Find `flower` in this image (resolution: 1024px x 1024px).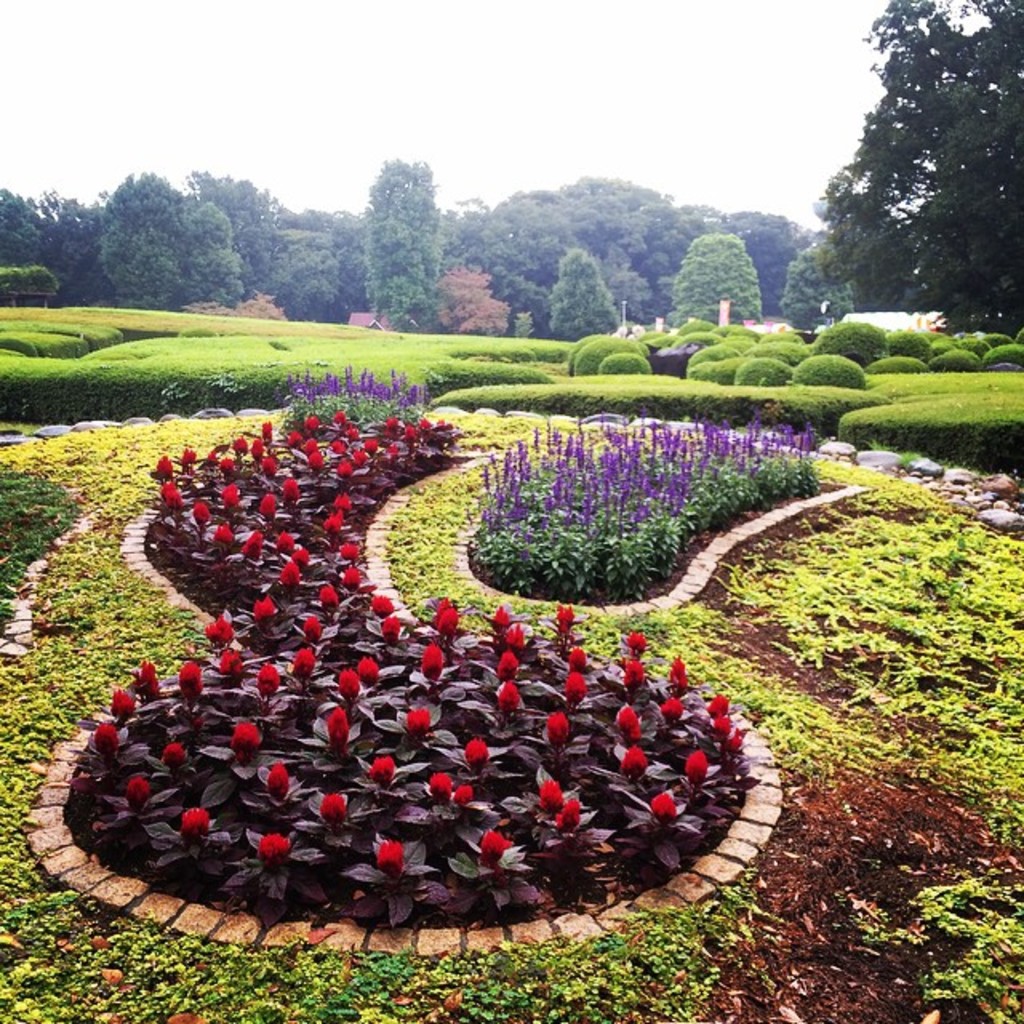
253/594/280/626.
